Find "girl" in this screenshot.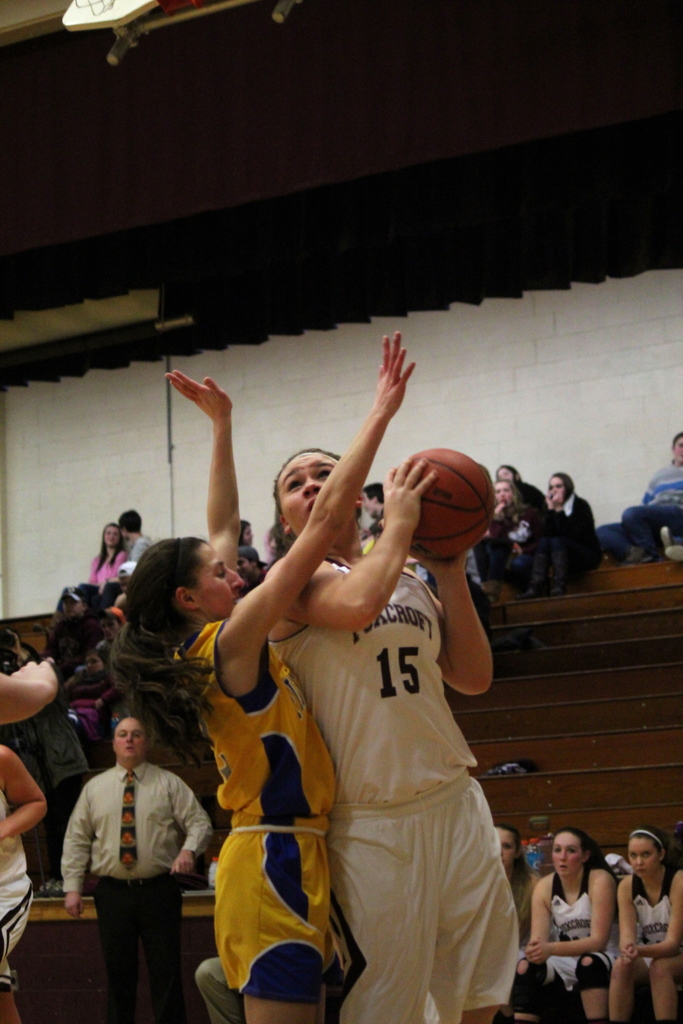
The bounding box for "girl" is <bbox>107, 321, 423, 1023</bbox>.
